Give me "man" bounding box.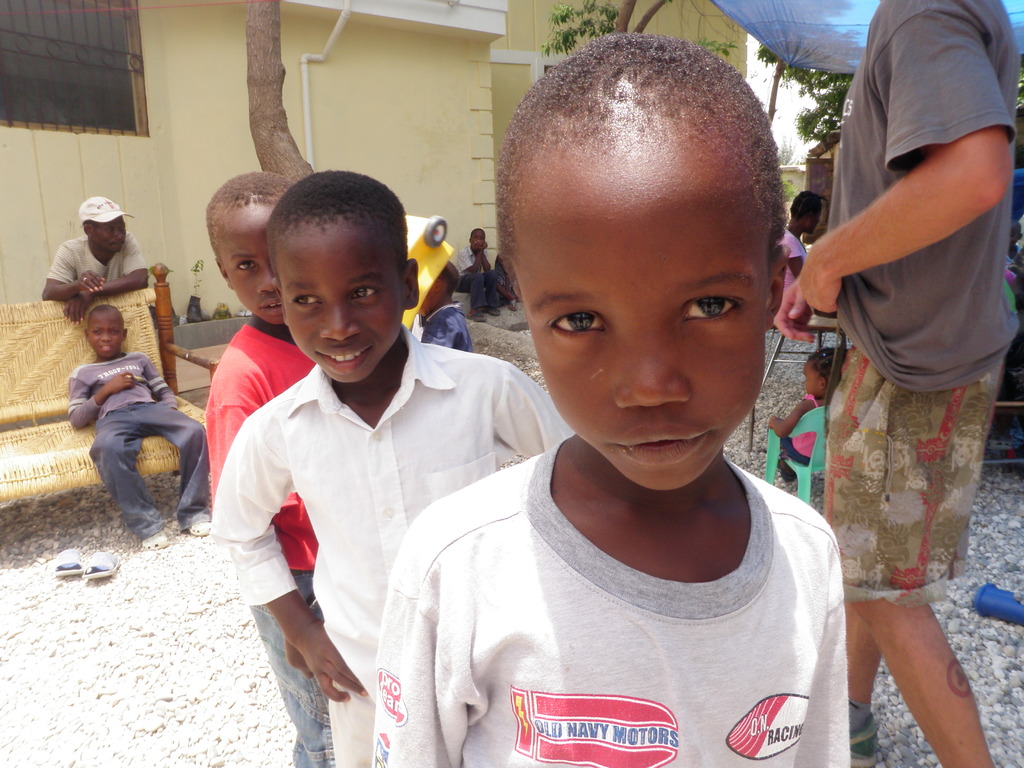
select_region(39, 194, 152, 328).
